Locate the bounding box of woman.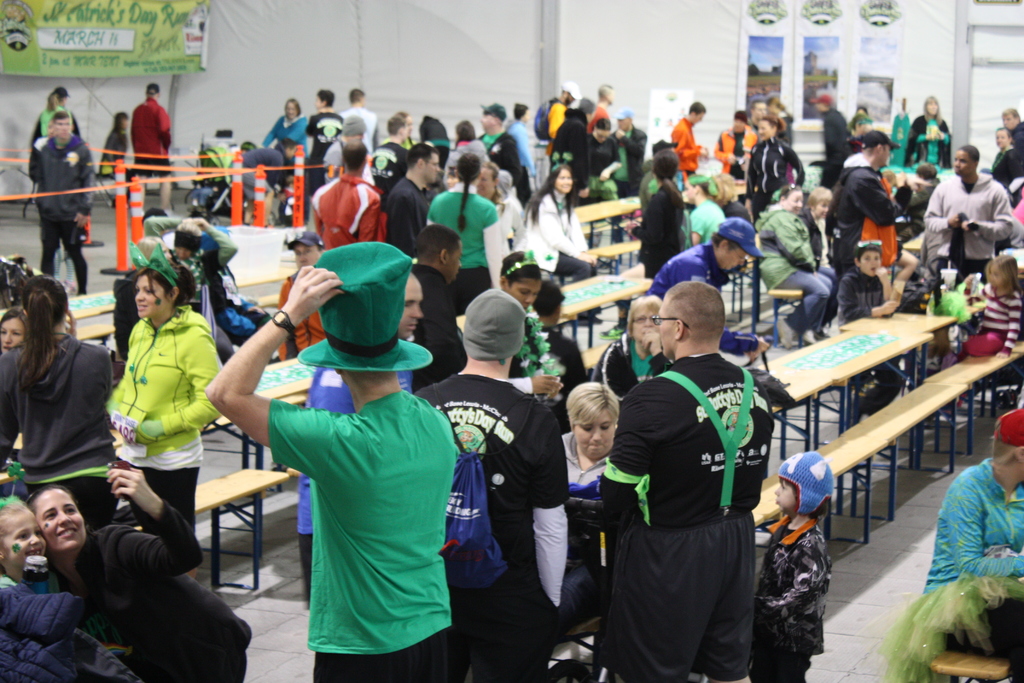
Bounding box: [x1=13, y1=269, x2=113, y2=543].
